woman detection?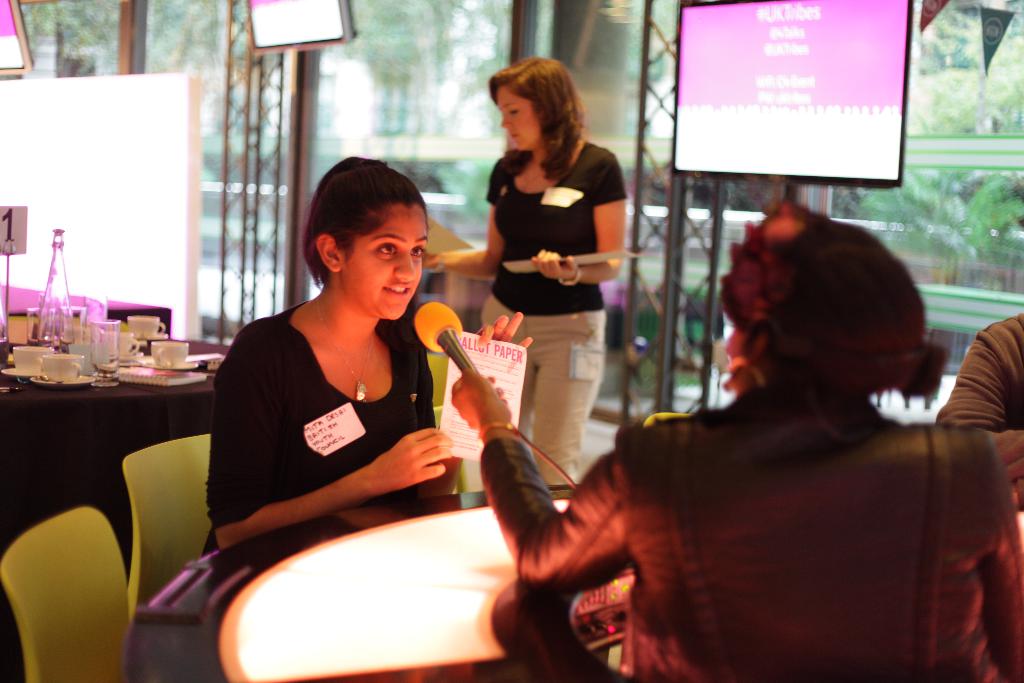
select_region(425, 56, 628, 483)
